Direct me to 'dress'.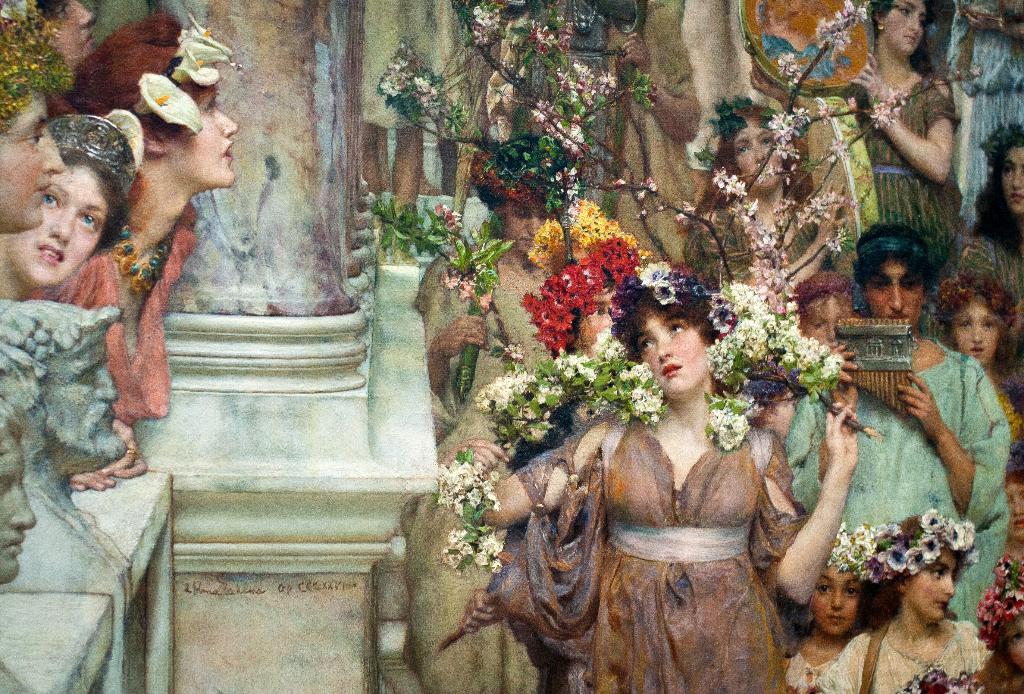
Direction: bbox=(794, 318, 1023, 634).
